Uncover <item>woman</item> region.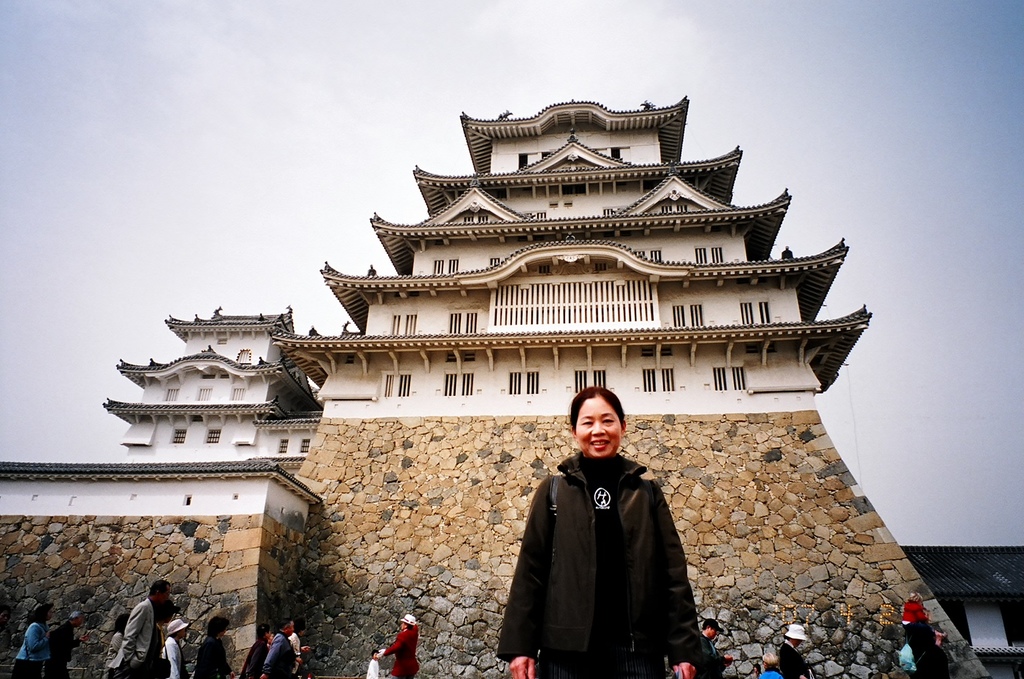
Uncovered: 9 601 54 678.
